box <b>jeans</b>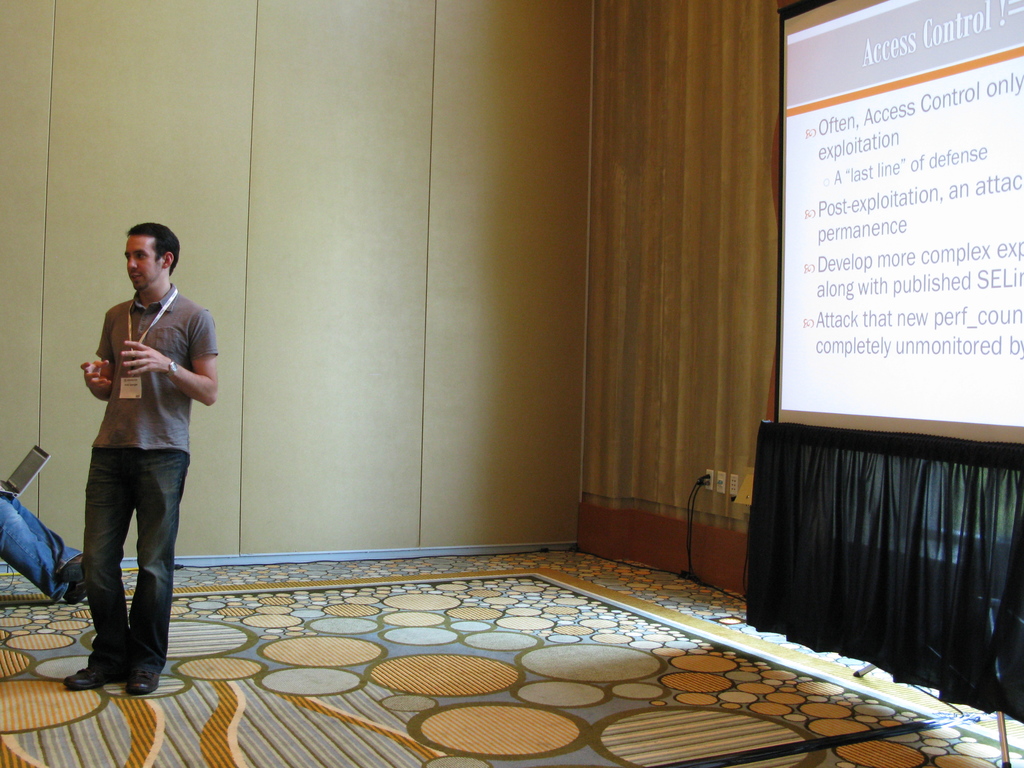
pyautogui.locateOnScreen(59, 431, 179, 691)
